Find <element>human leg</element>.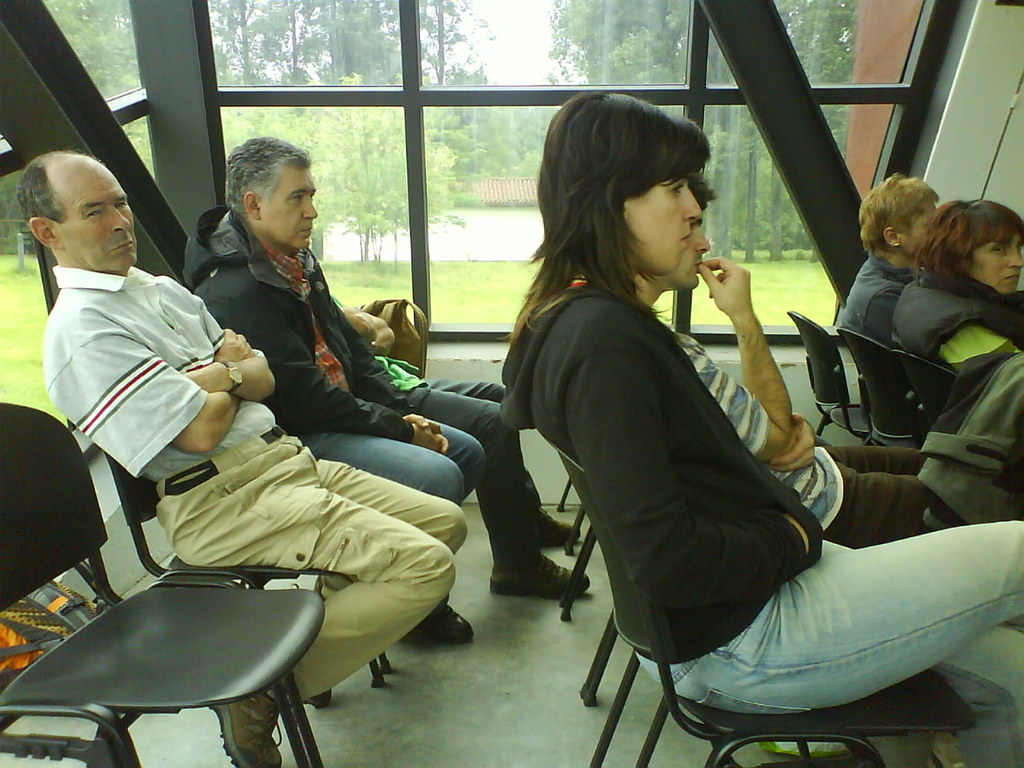
left=810, top=438, right=925, bottom=470.
